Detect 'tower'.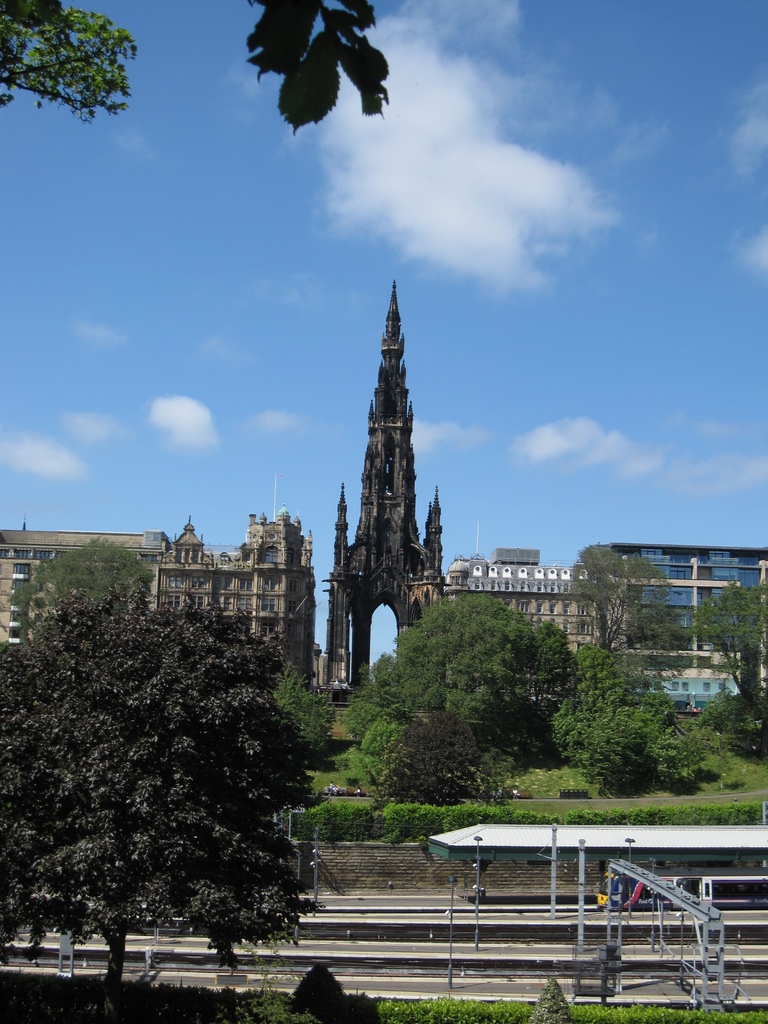
Detected at 323, 241, 465, 664.
